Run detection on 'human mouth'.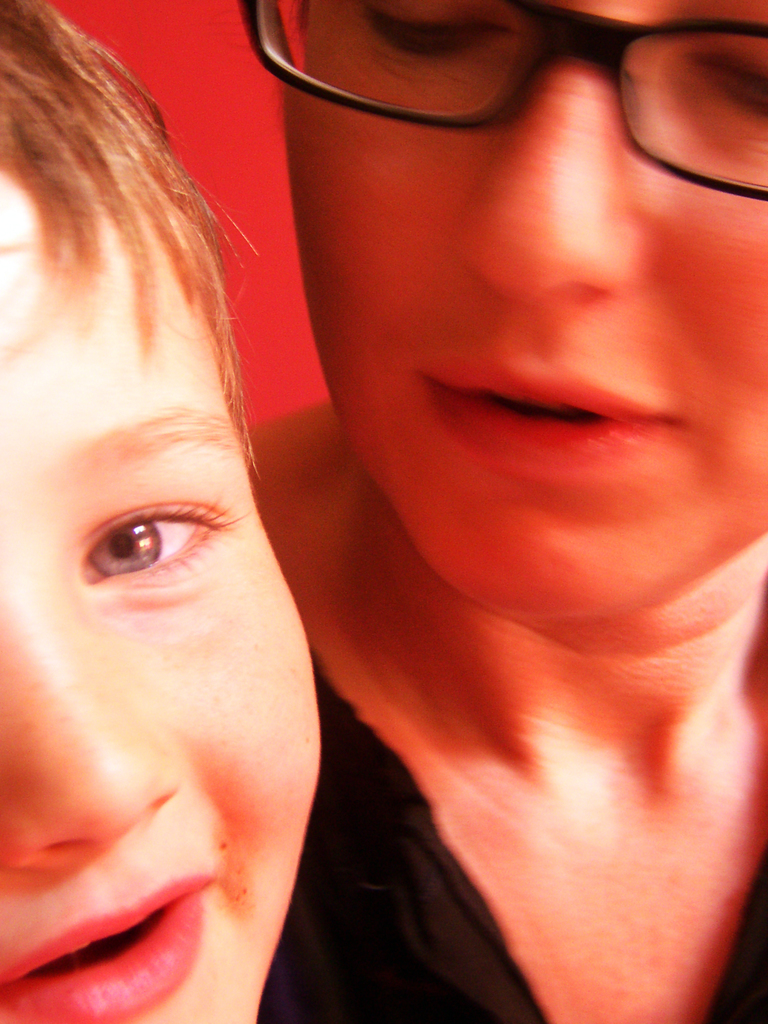
Result: select_region(12, 851, 223, 1023).
